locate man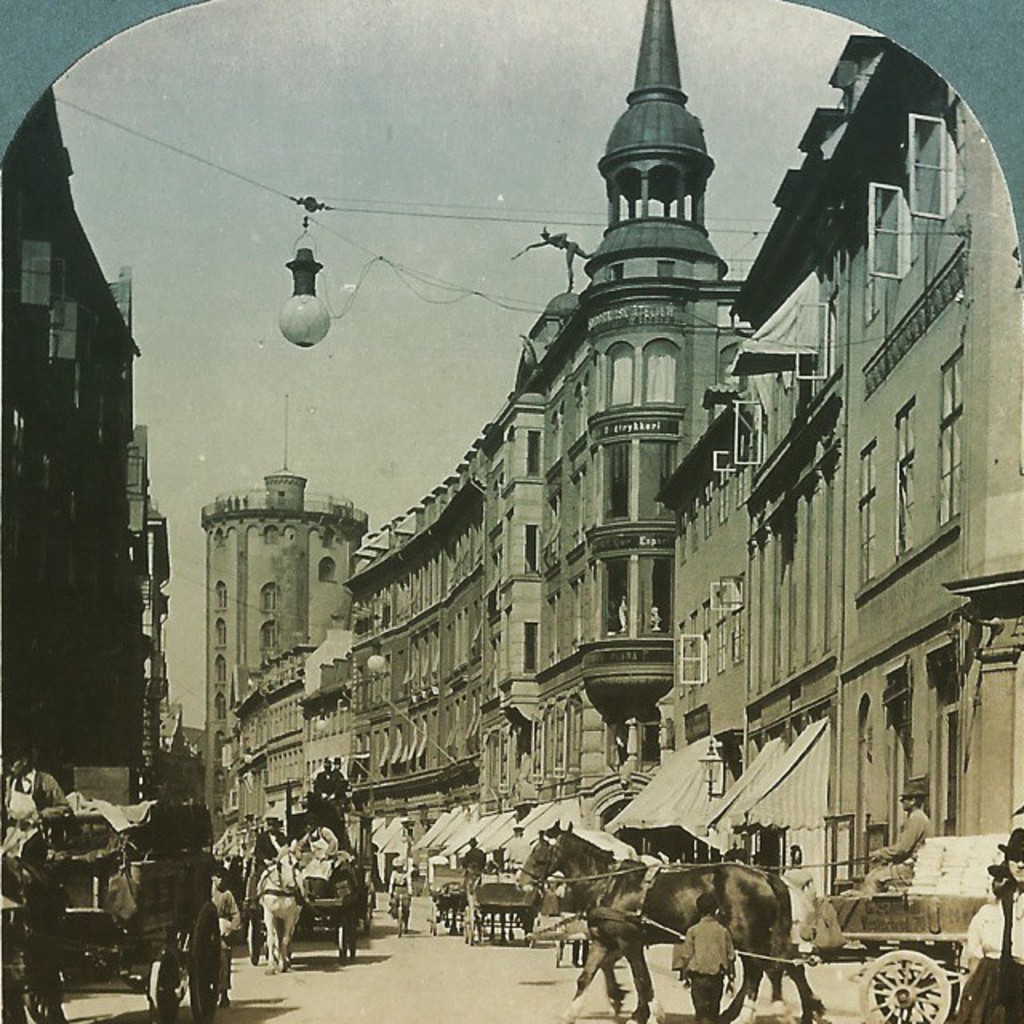
box(248, 813, 280, 894)
